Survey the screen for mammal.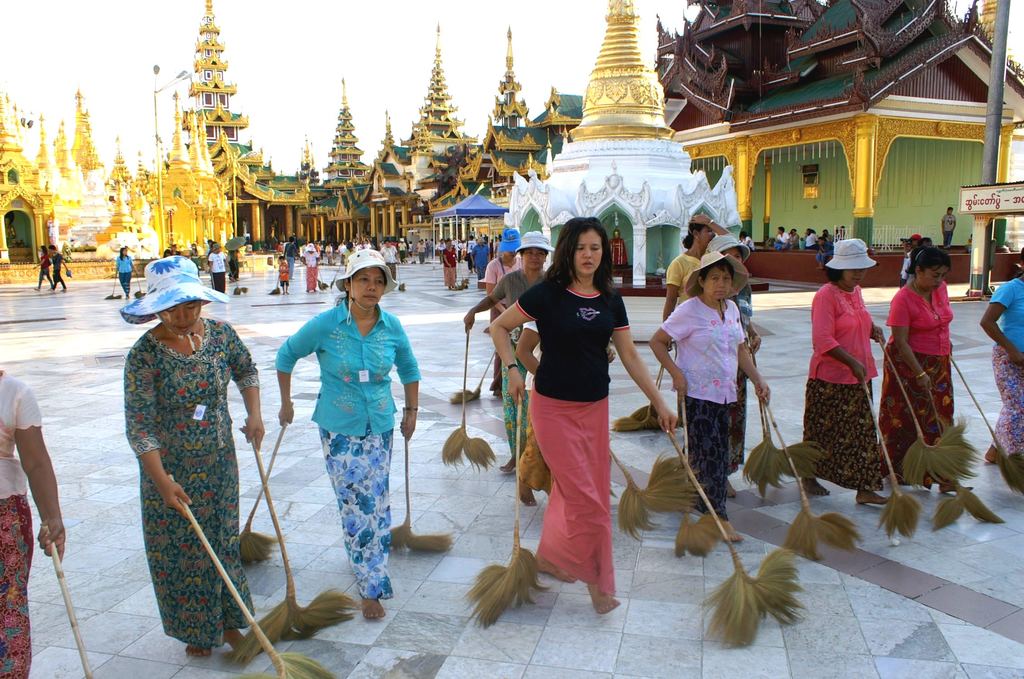
Survey found: {"x1": 805, "y1": 228, "x2": 816, "y2": 249}.
